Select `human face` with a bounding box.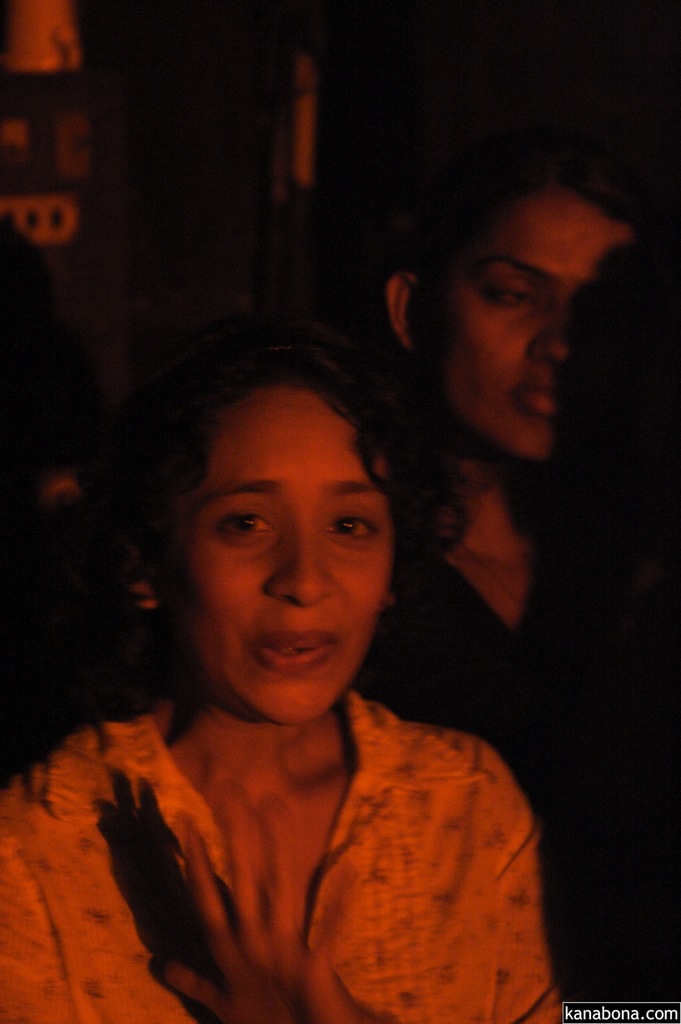
rect(416, 196, 626, 462).
